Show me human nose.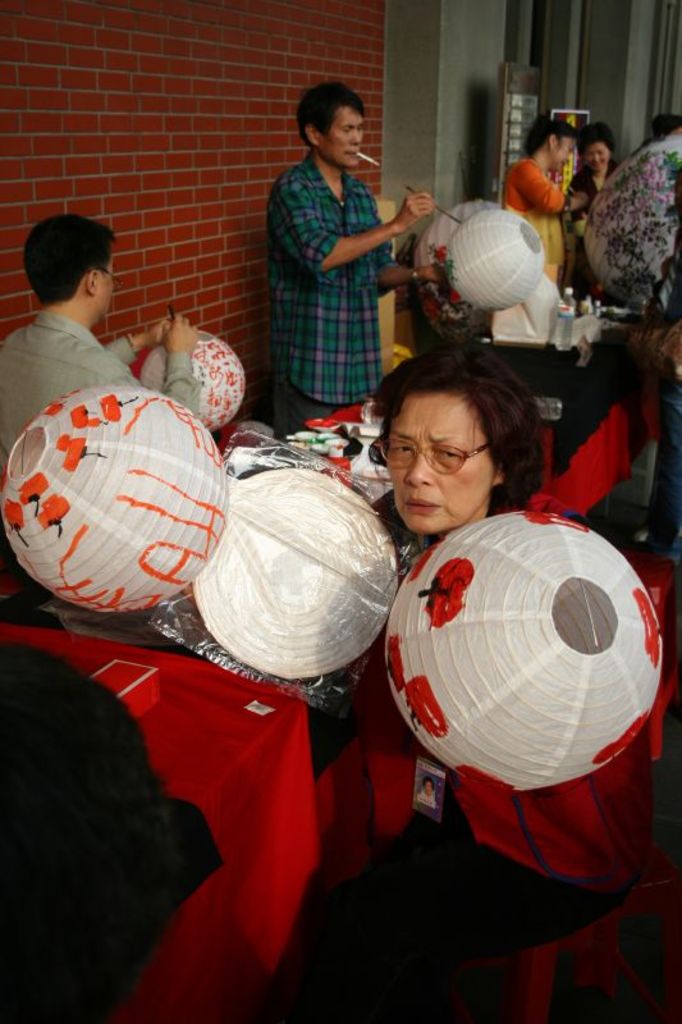
human nose is here: 347:128:365:146.
